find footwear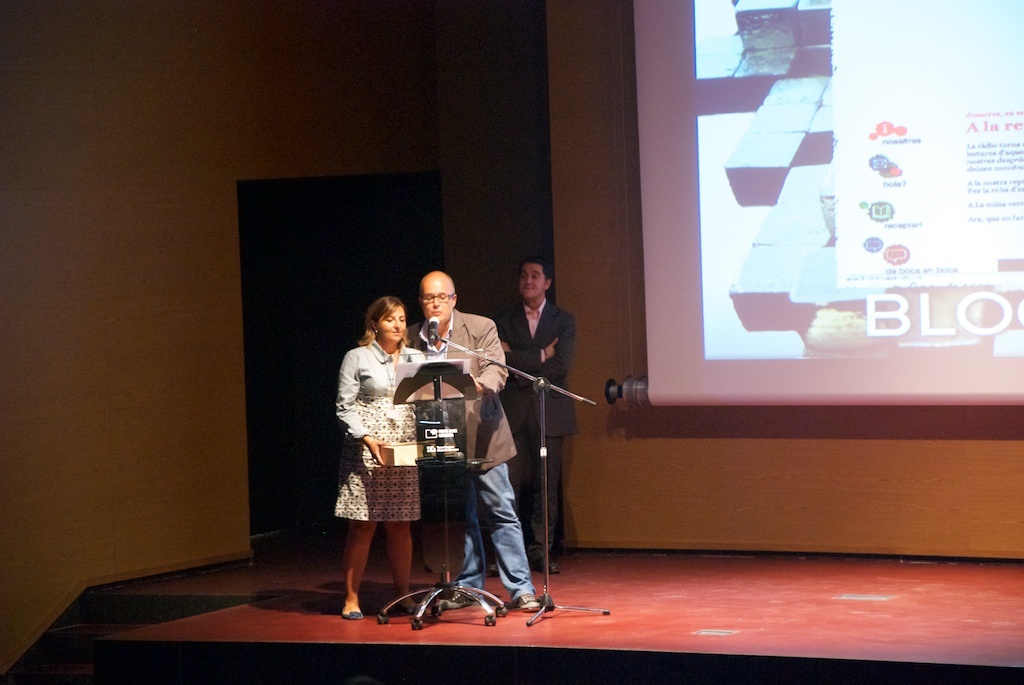
x1=340 y1=611 x2=363 y2=620
